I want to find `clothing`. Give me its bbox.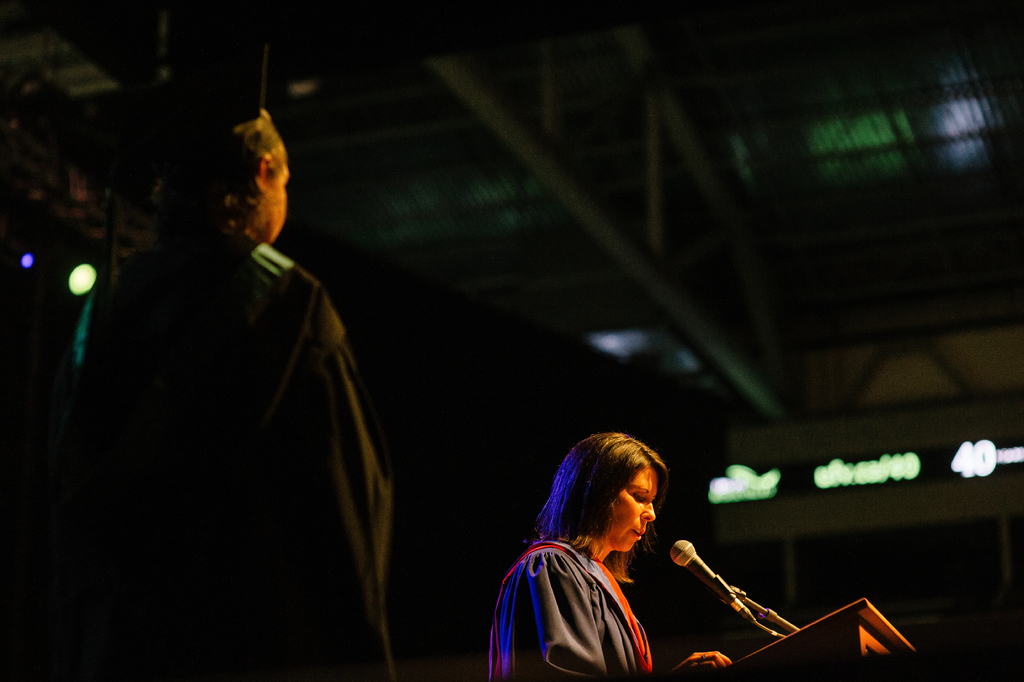
[76,228,396,681].
